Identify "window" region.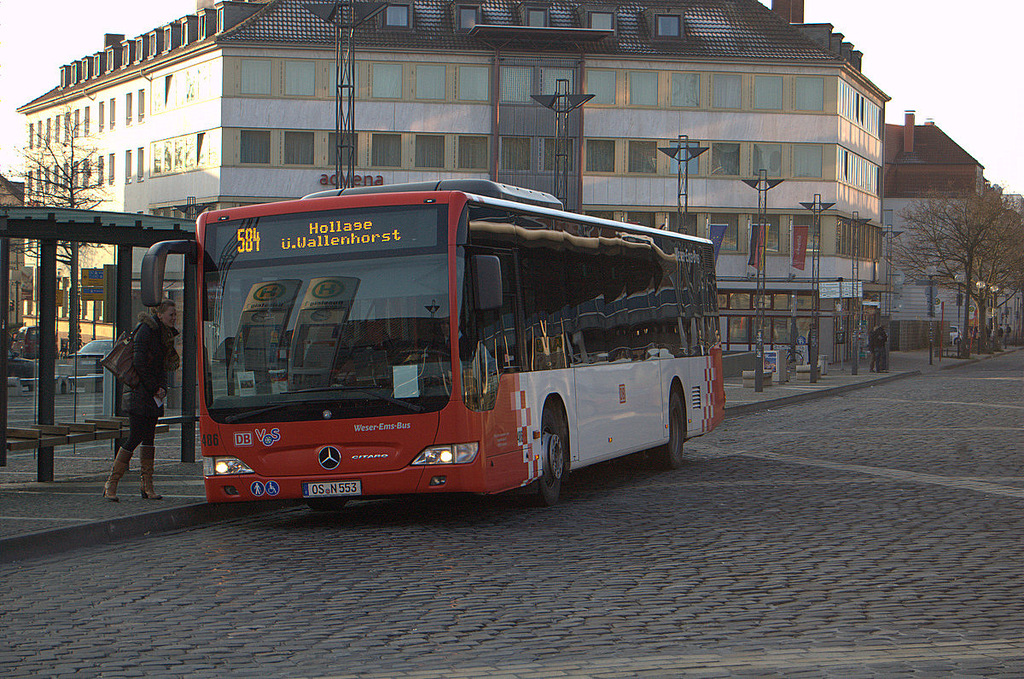
Region: (707, 142, 742, 177).
